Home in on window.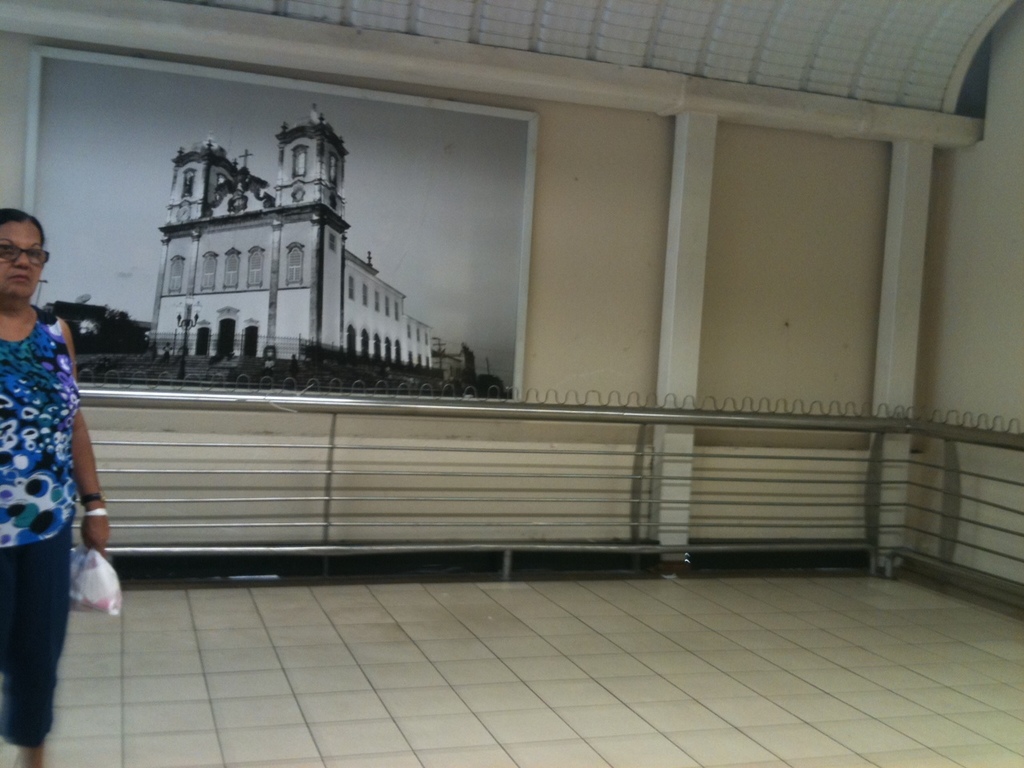
Homed in at (x1=327, y1=151, x2=341, y2=179).
